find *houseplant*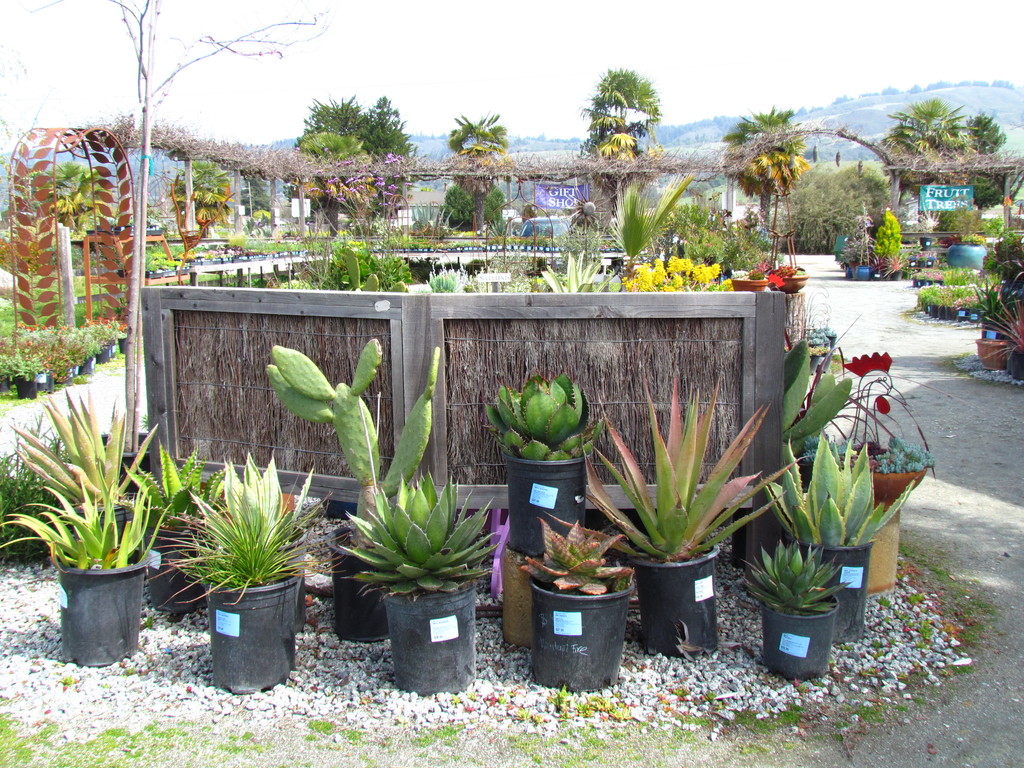
<box>940,235,992,272</box>
